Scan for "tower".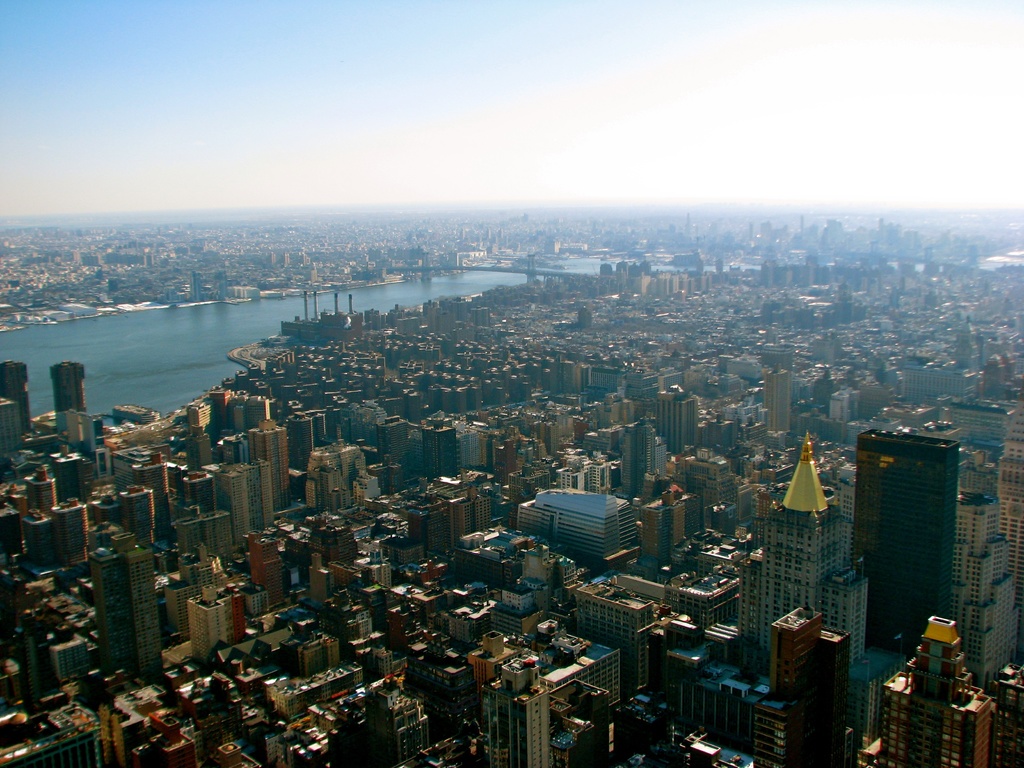
Scan result: <box>92,549,136,667</box>.
